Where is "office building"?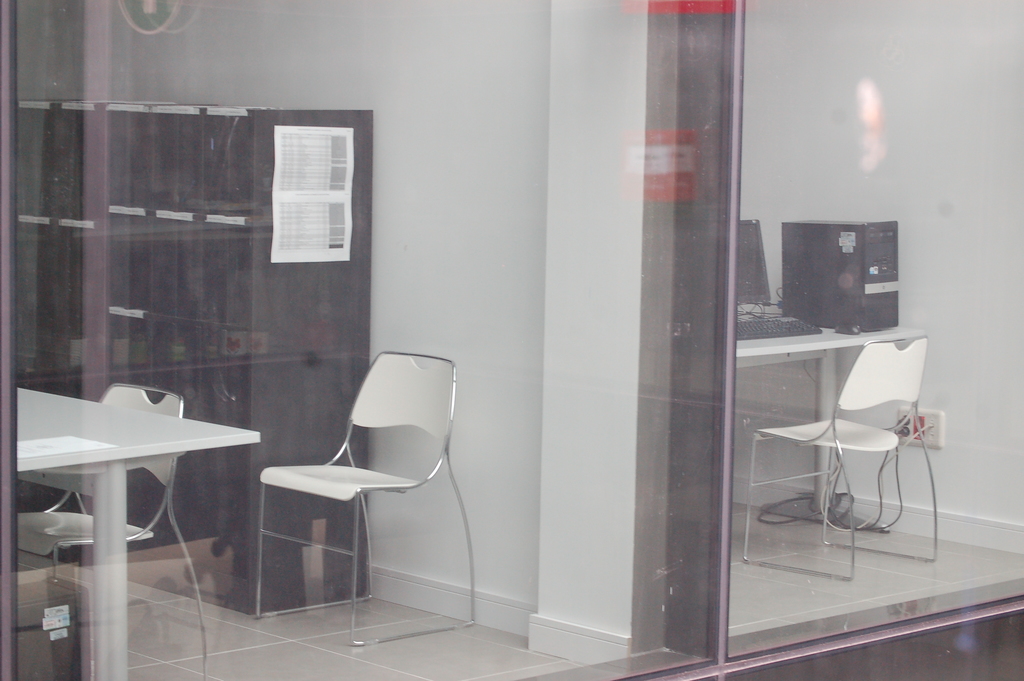
region(1, 38, 956, 677).
